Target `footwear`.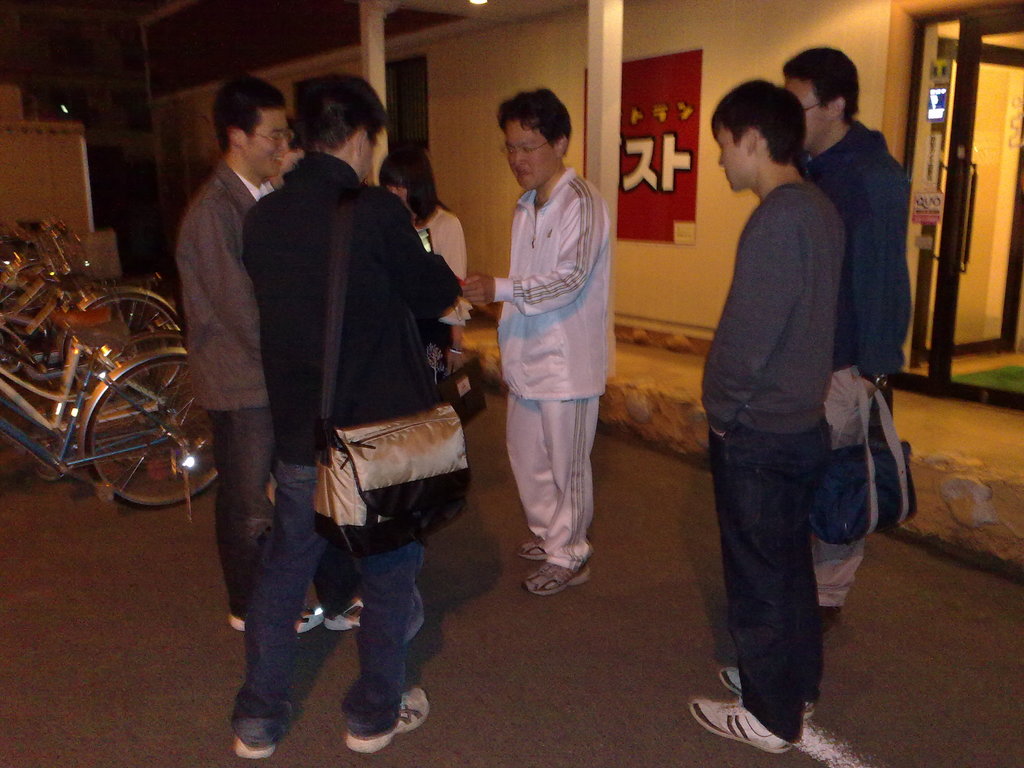
Target region: [left=524, top=561, right=592, bottom=593].
